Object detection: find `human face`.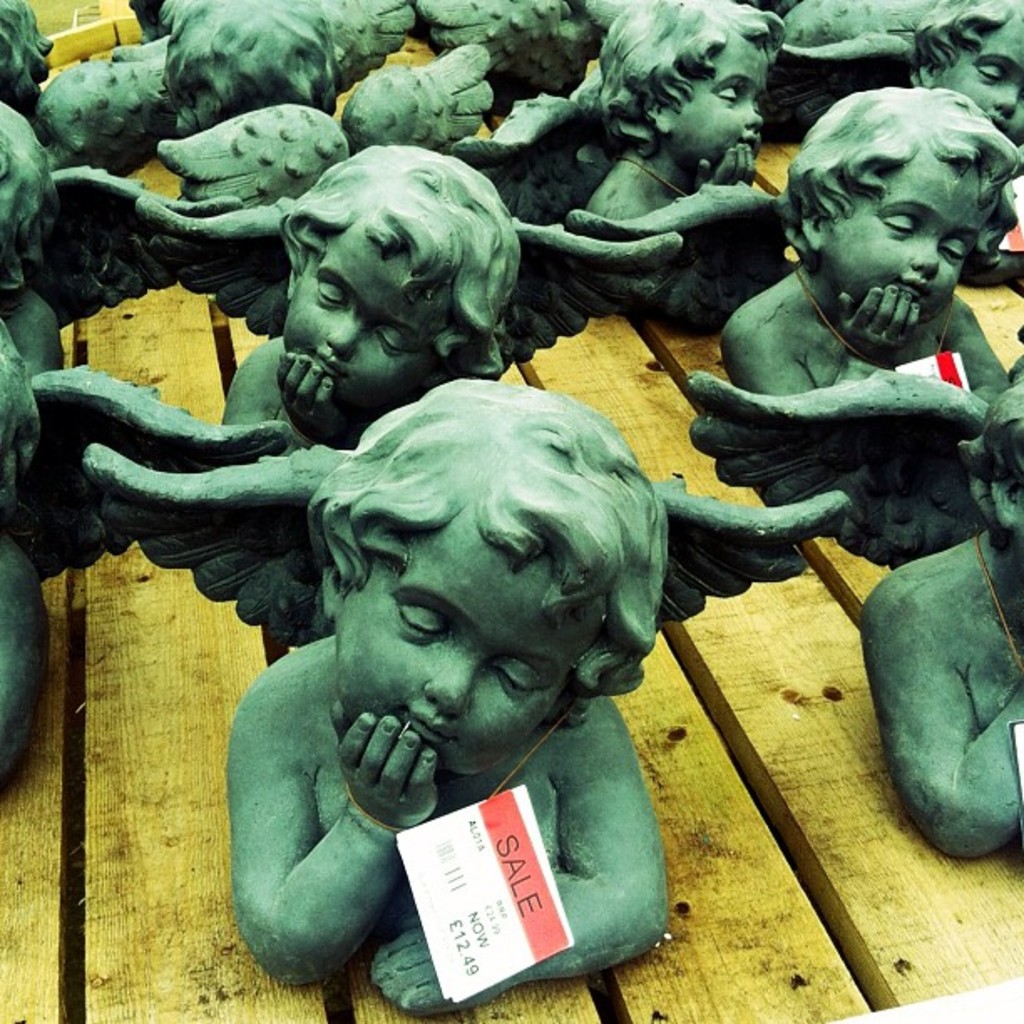
{"left": 669, "top": 35, "right": 770, "bottom": 167}.
